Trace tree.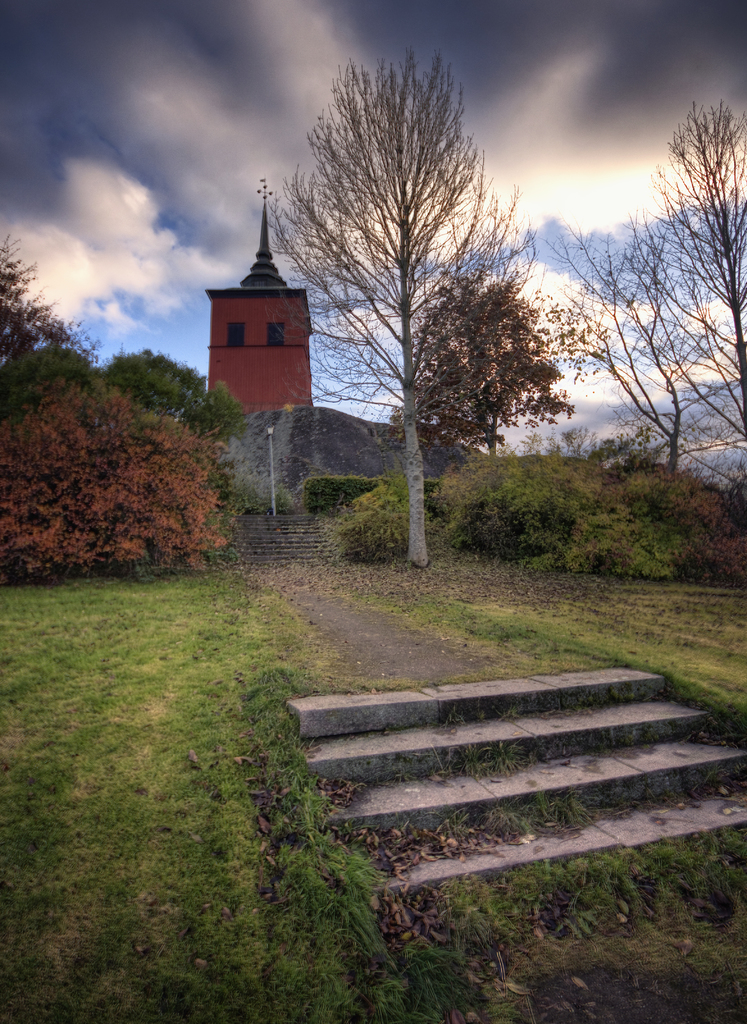
Traced to region(284, 70, 551, 547).
